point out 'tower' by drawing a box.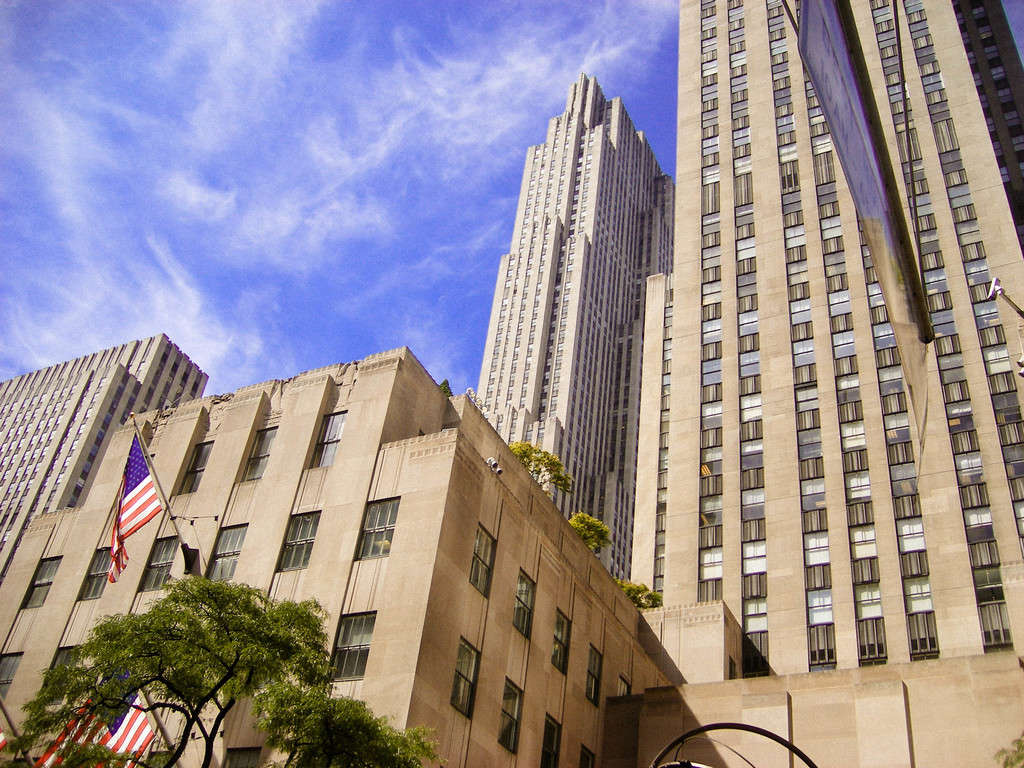
467 77 670 591.
